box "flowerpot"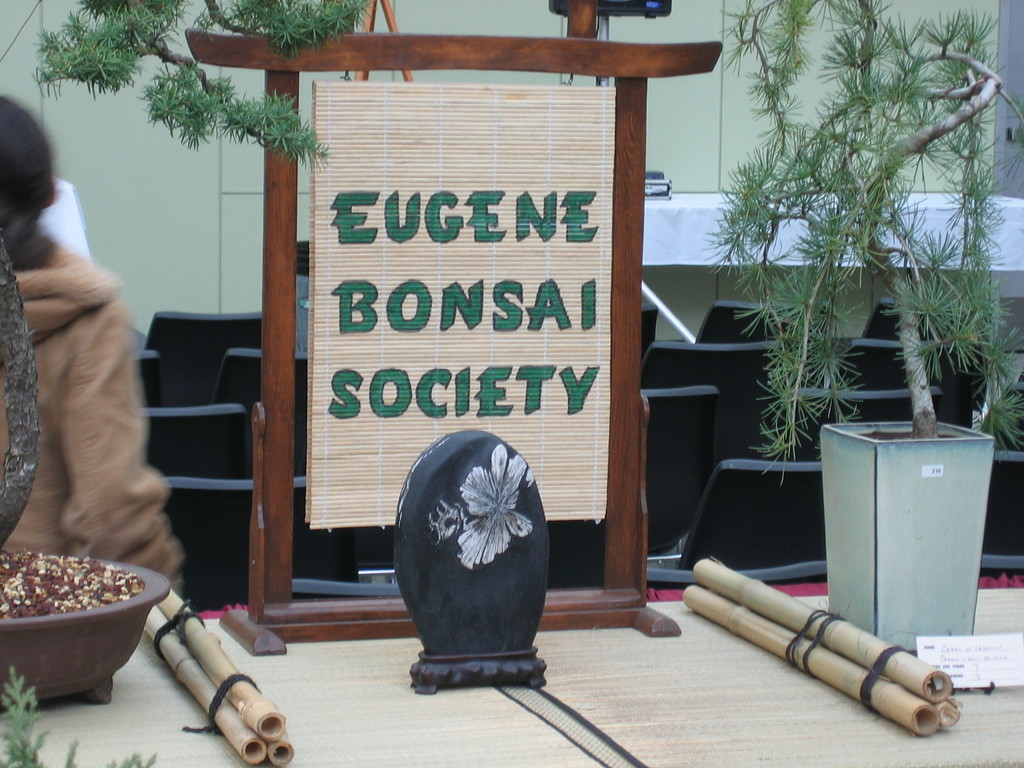
0 573 163 703
